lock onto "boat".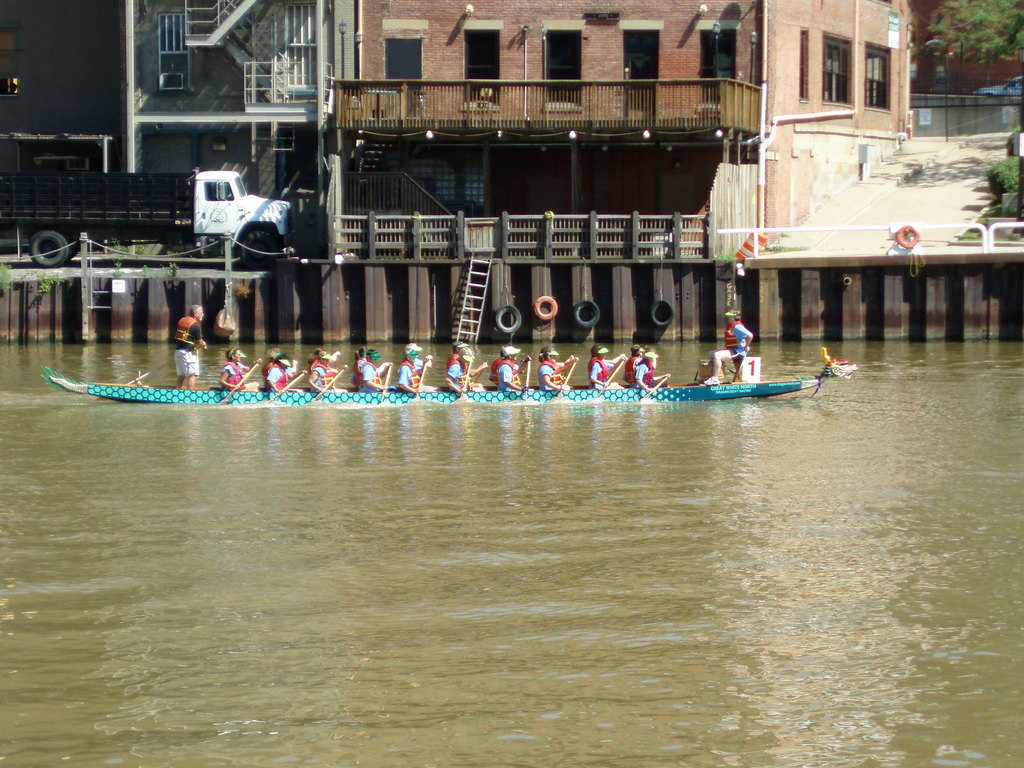
Locked: select_region(38, 342, 859, 408).
